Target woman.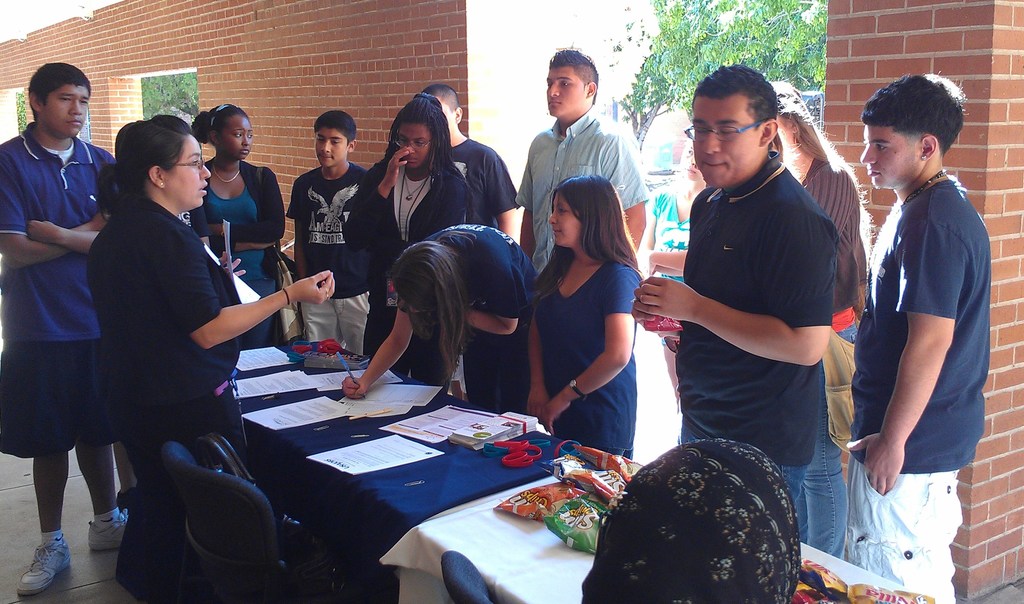
Target region: <box>515,159,655,469</box>.
